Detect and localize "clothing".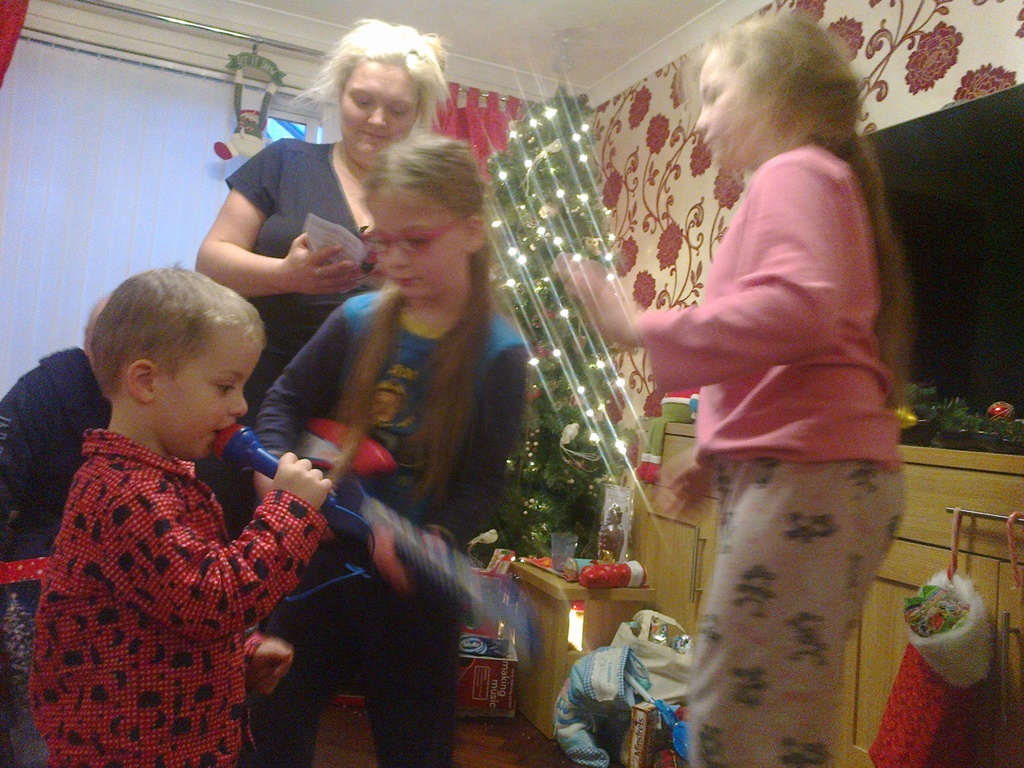
Localized at crop(253, 266, 539, 767).
